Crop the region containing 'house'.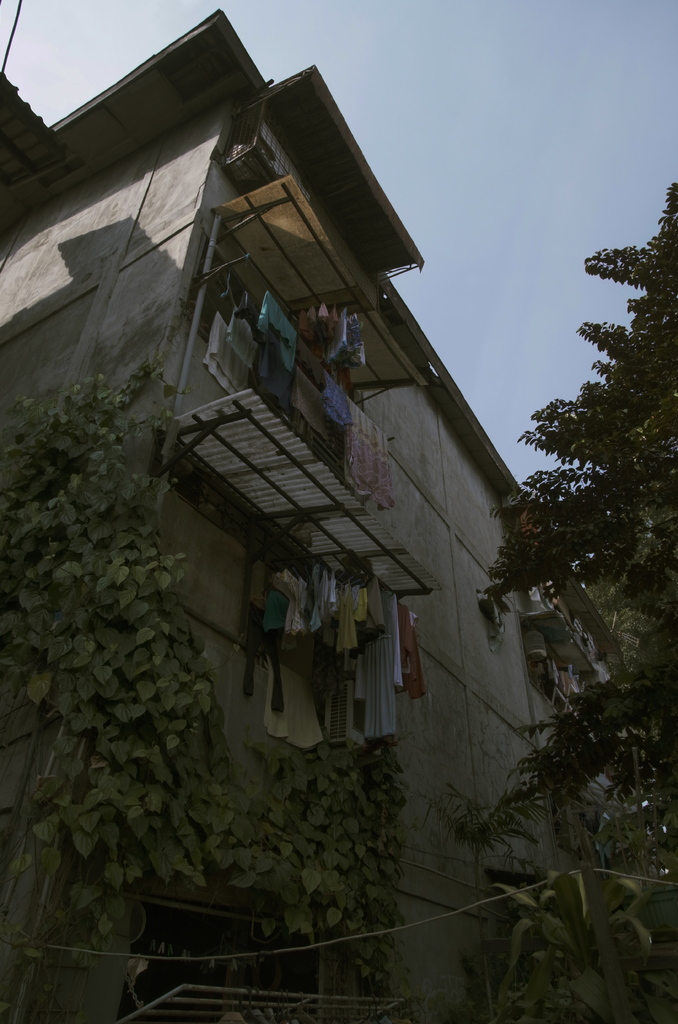
Crop region: 0,3,641,1023.
